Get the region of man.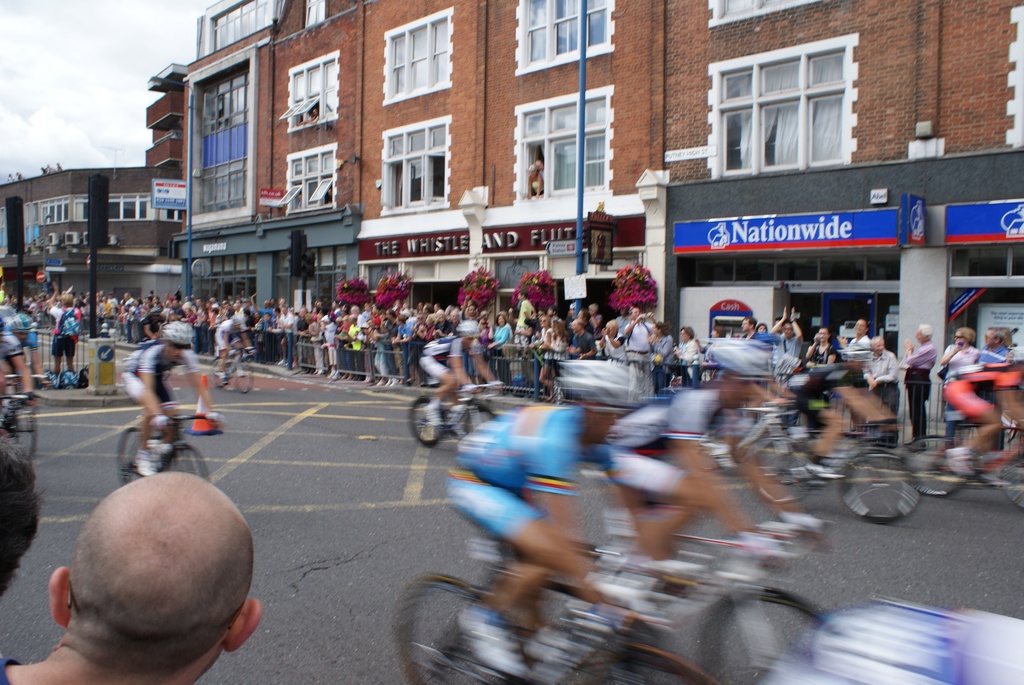
(left=0, top=471, right=264, bottom=684).
